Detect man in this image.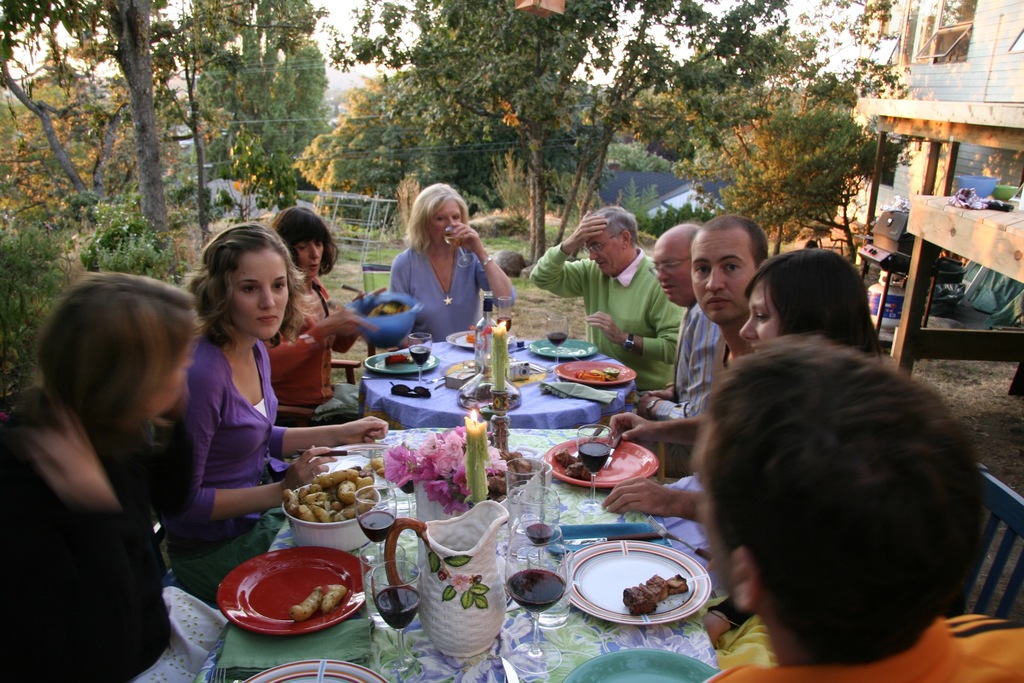
Detection: 527:204:684:396.
